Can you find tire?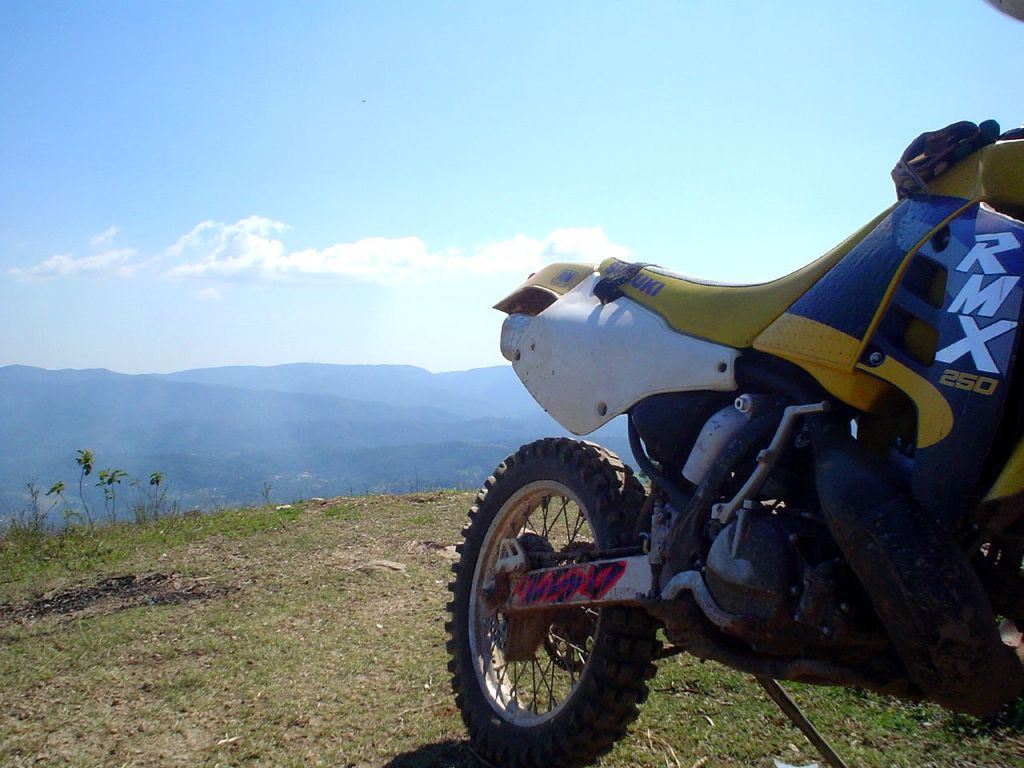
Yes, bounding box: l=458, t=435, r=661, b=757.
